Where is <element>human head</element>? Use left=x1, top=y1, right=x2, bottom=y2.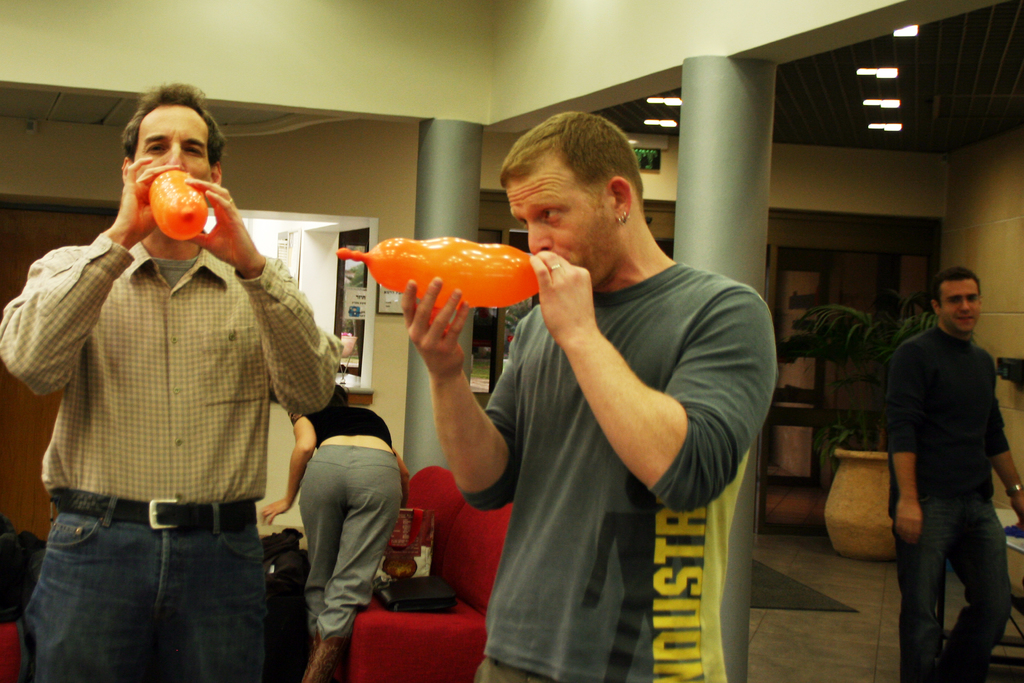
left=108, top=86, right=230, bottom=217.
